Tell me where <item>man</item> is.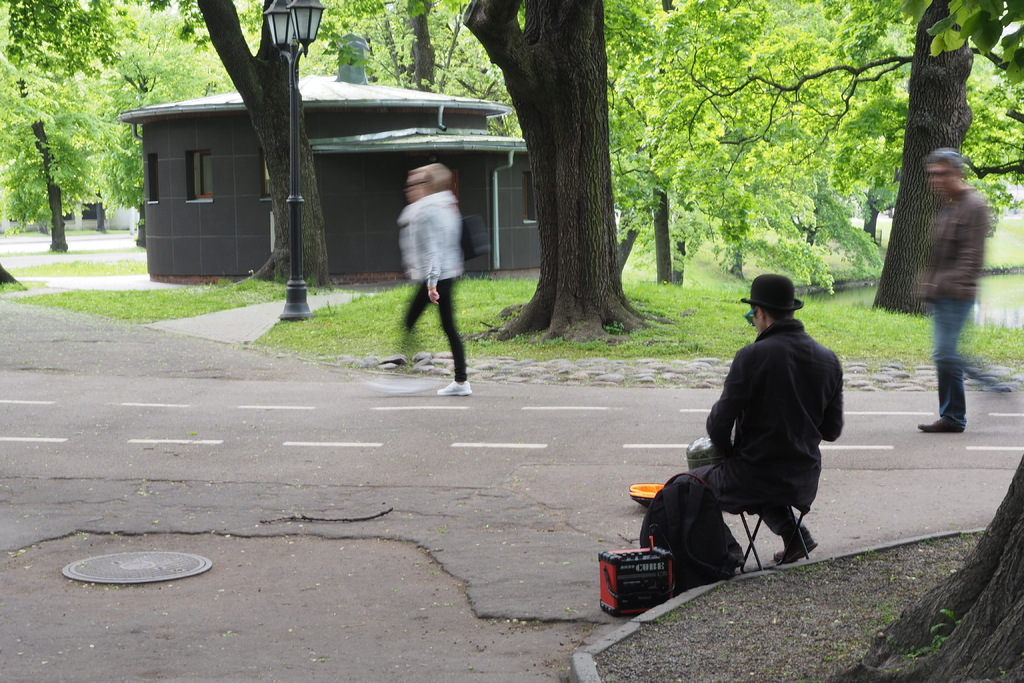
<item>man</item> is at bbox=(918, 151, 1021, 434).
